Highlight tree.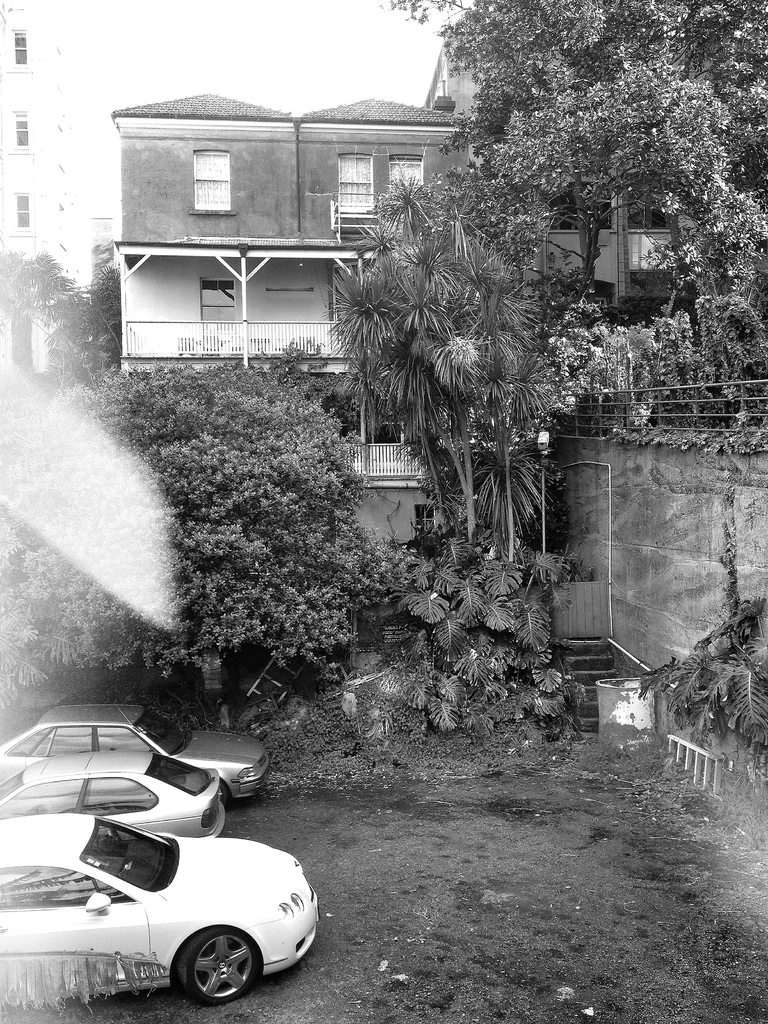
Highlighted region: bbox=[308, 183, 623, 598].
